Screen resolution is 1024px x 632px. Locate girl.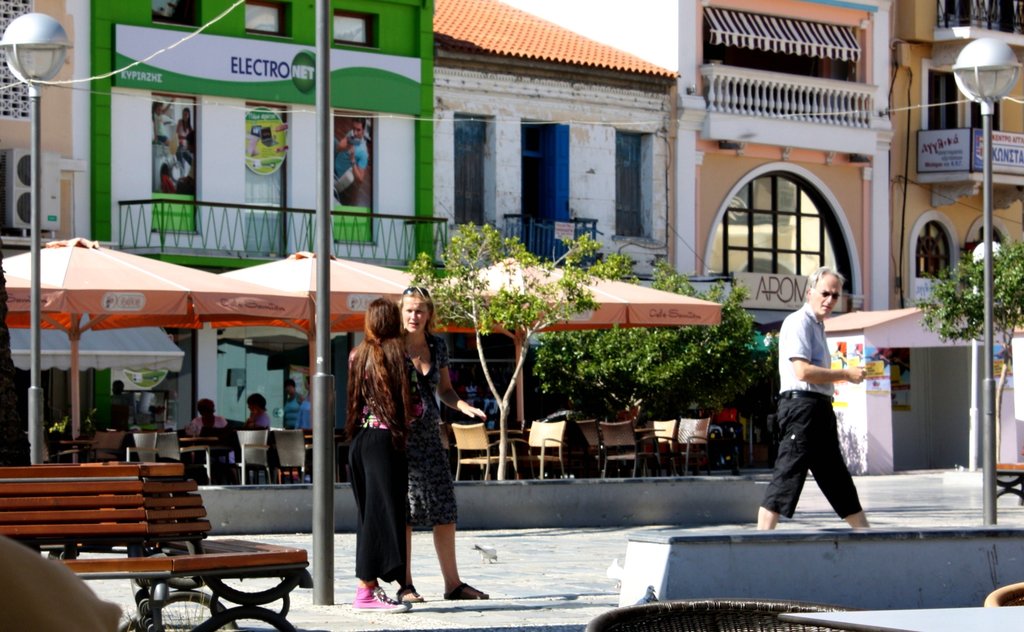
<region>401, 286, 490, 598</region>.
